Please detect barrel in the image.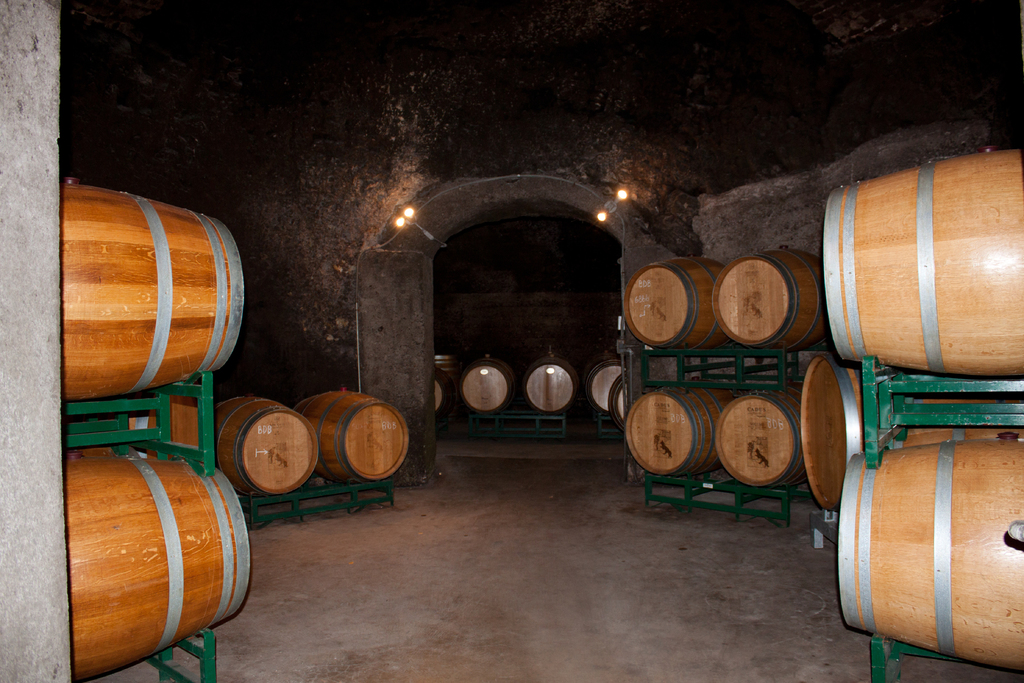
{"left": 824, "top": 148, "right": 1023, "bottom": 378}.
